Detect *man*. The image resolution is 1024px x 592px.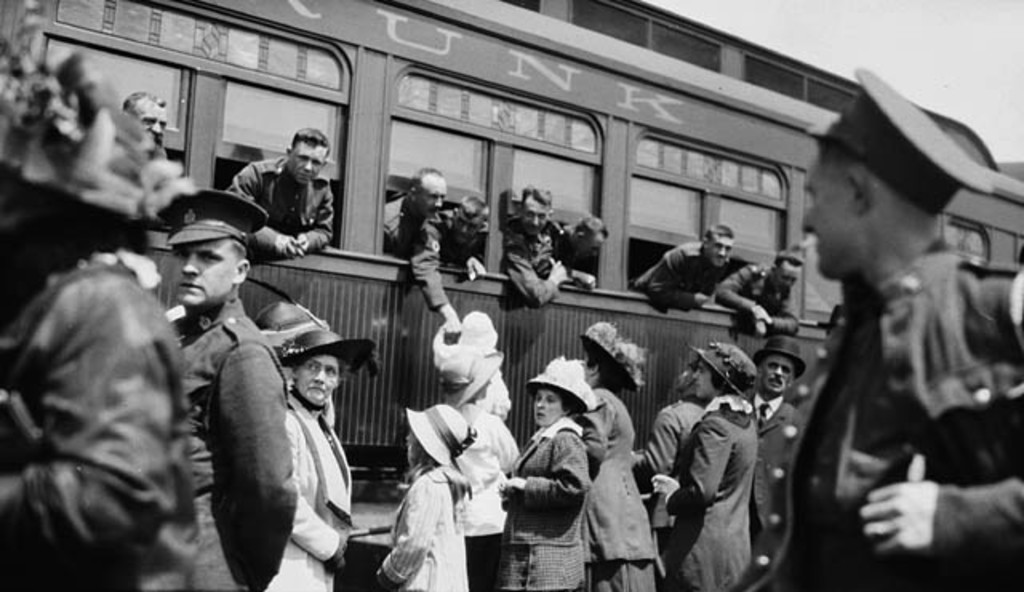
x1=123, y1=93, x2=168, y2=142.
